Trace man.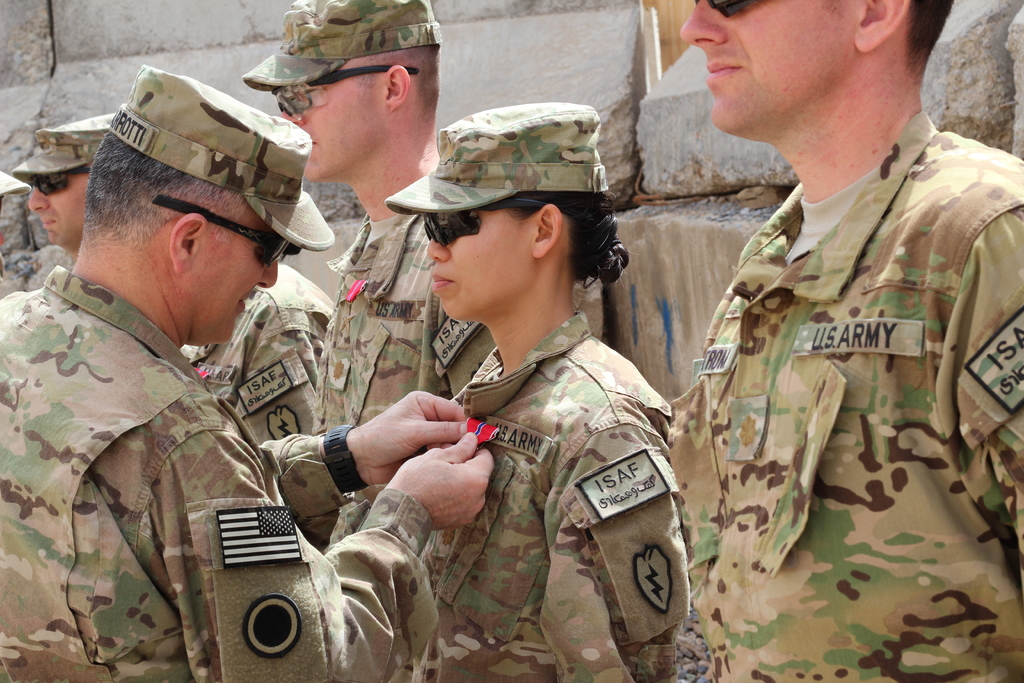
Traced to detection(657, 3, 1012, 643).
